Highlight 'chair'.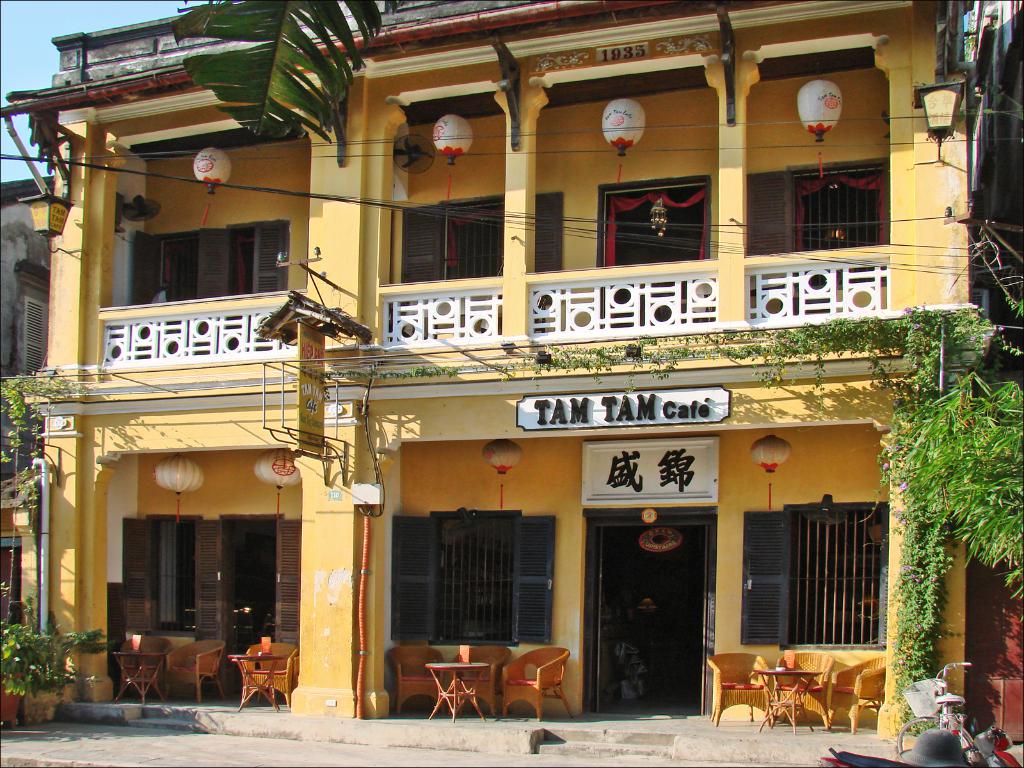
Highlighted region: Rect(444, 643, 513, 716).
